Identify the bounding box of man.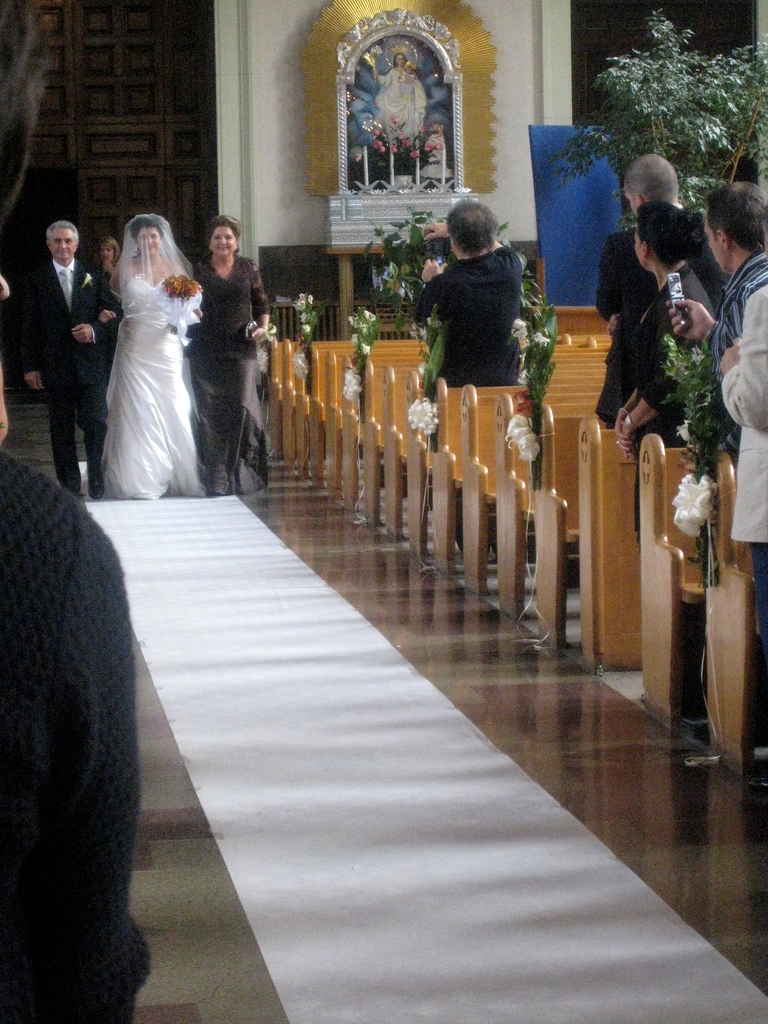
l=376, t=45, r=428, b=145.
